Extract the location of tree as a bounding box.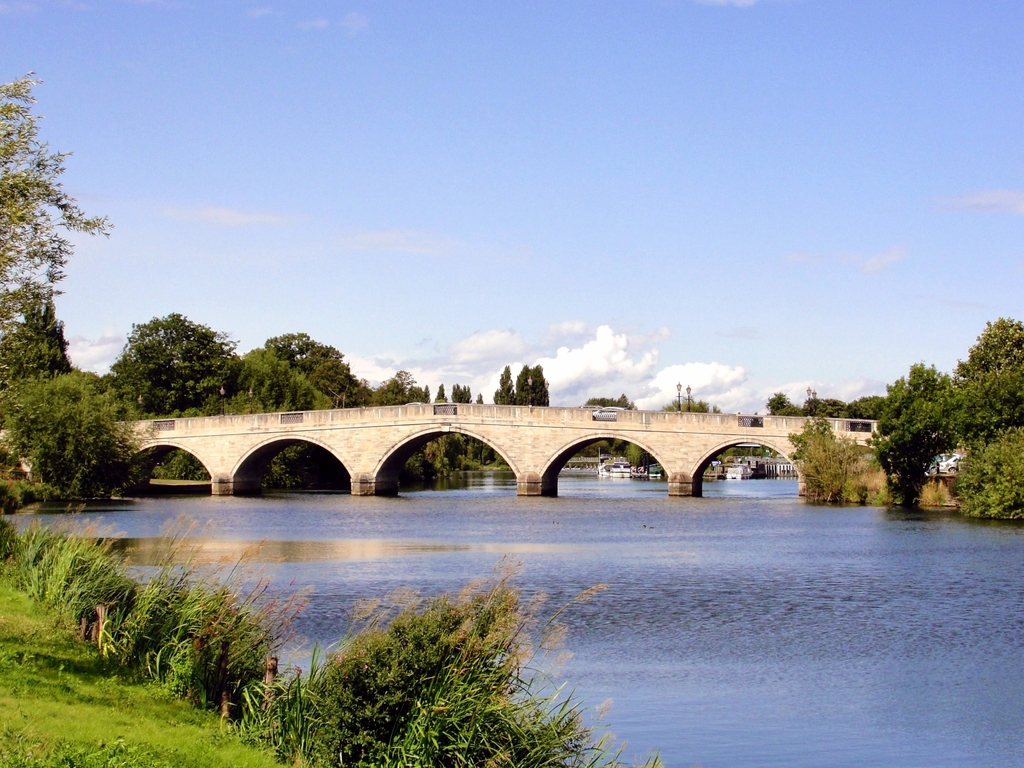
<region>431, 378, 458, 451</region>.
